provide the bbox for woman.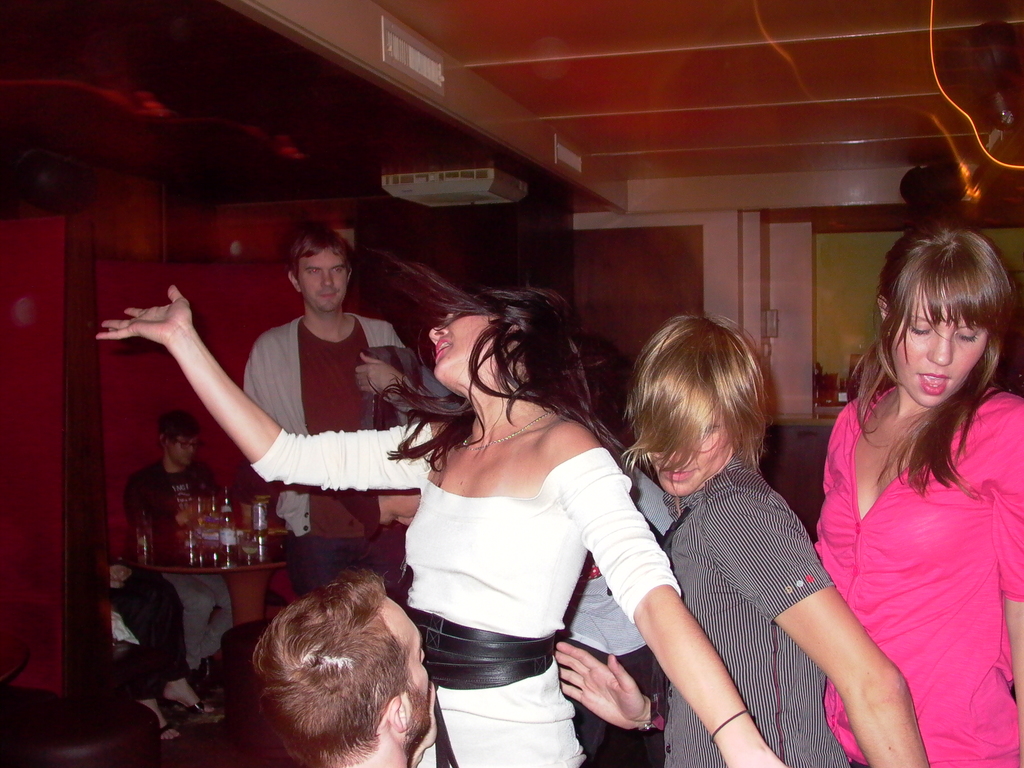
select_region(357, 228, 670, 767).
